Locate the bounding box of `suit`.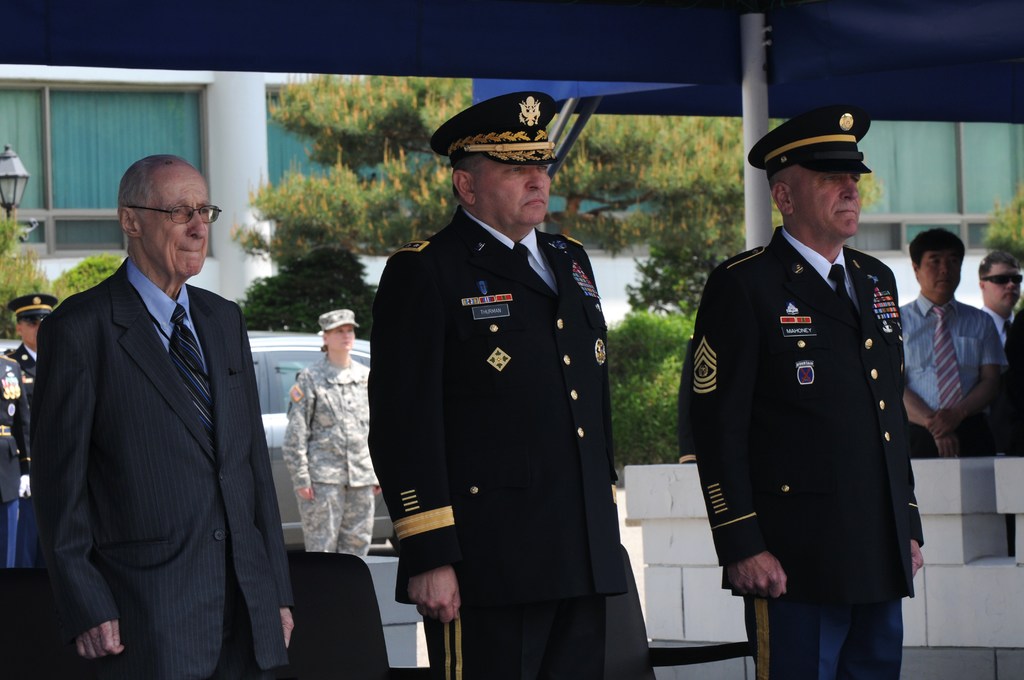
Bounding box: left=0, top=350, right=33, bottom=567.
